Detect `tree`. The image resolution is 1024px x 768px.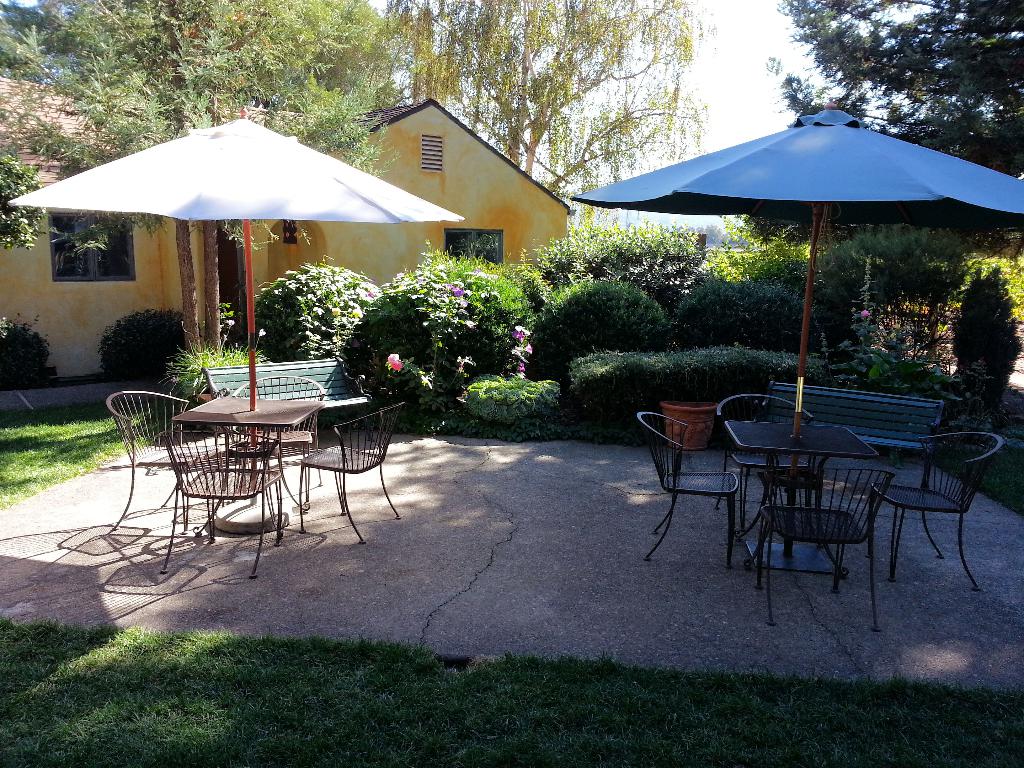
390, 0, 714, 236.
